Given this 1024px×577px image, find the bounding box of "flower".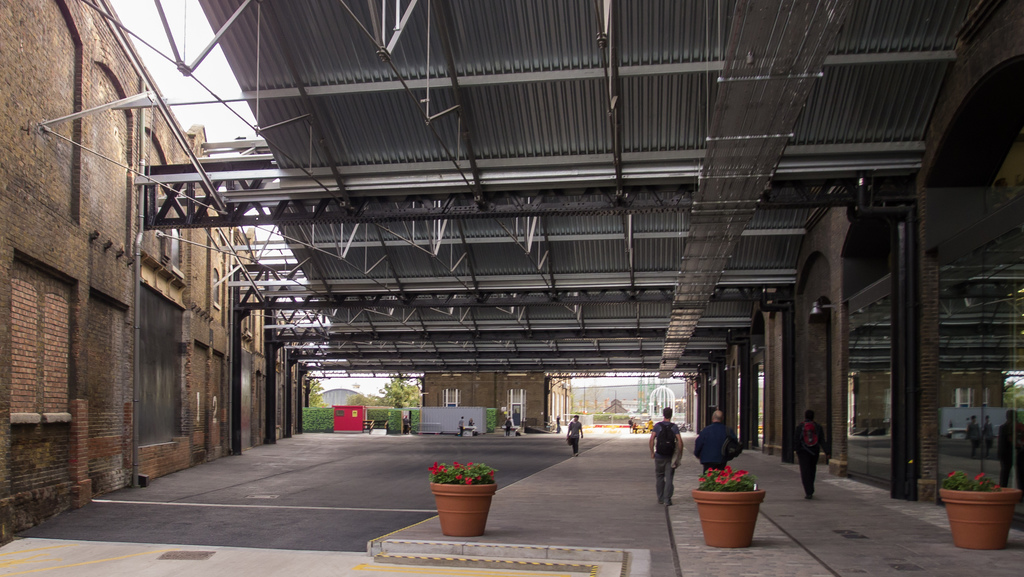
453:473:460:482.
